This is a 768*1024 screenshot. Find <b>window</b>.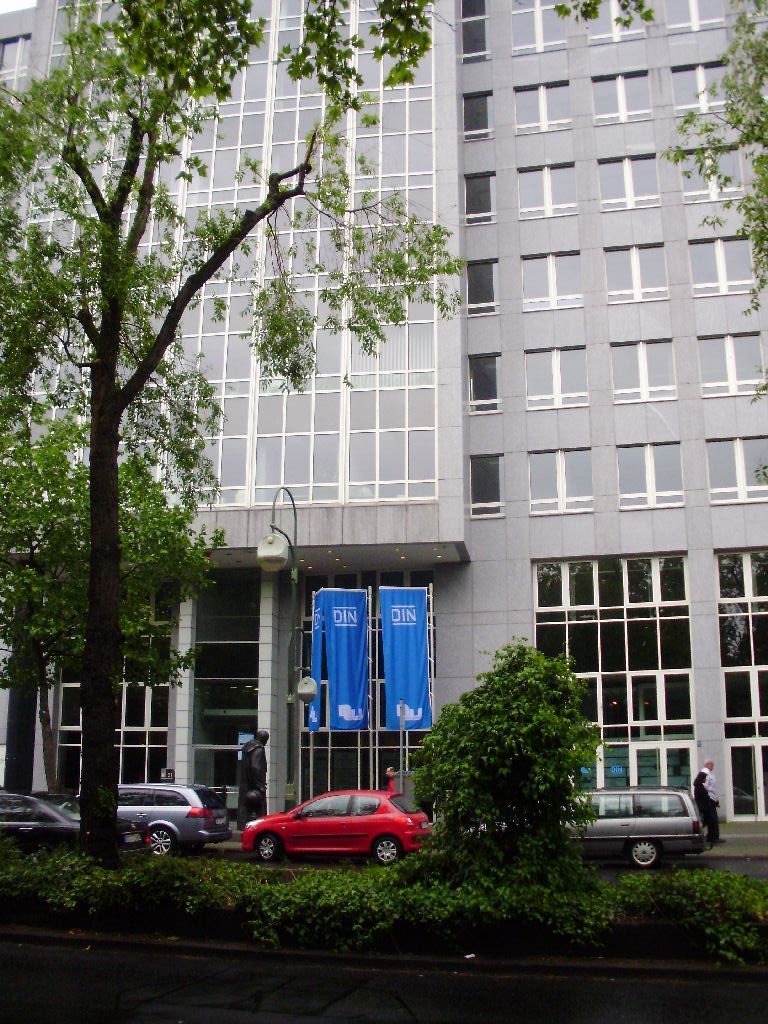
Bounding box: bbox(582, 0, 649, 36).
